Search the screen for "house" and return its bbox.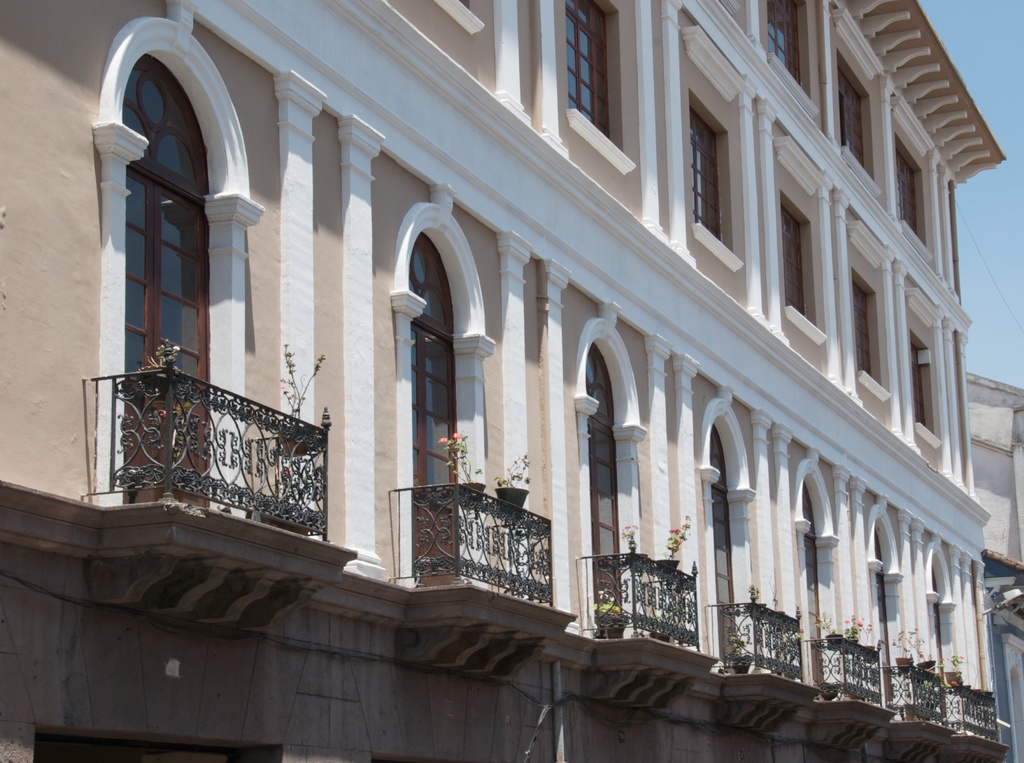
Found: left=963, top=369, right=1021, bottom=762.
